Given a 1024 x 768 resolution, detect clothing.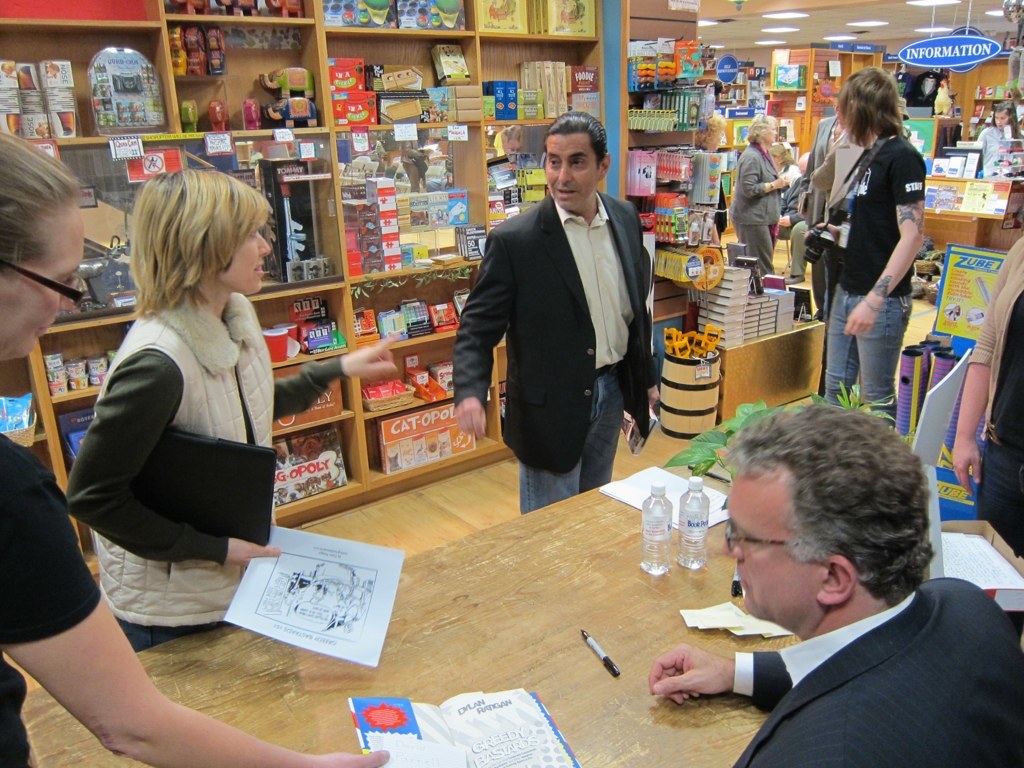
rect(962, 238, 1023, 561).
